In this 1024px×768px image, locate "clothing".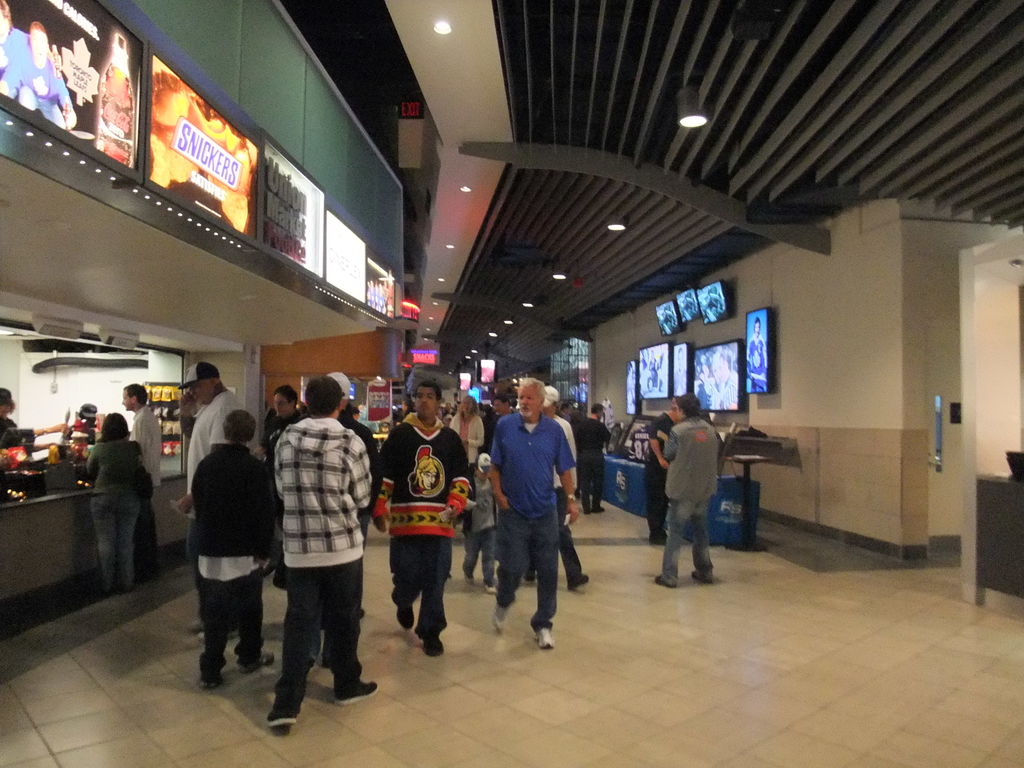
Bounding box: 122, 402, 164, 548.
